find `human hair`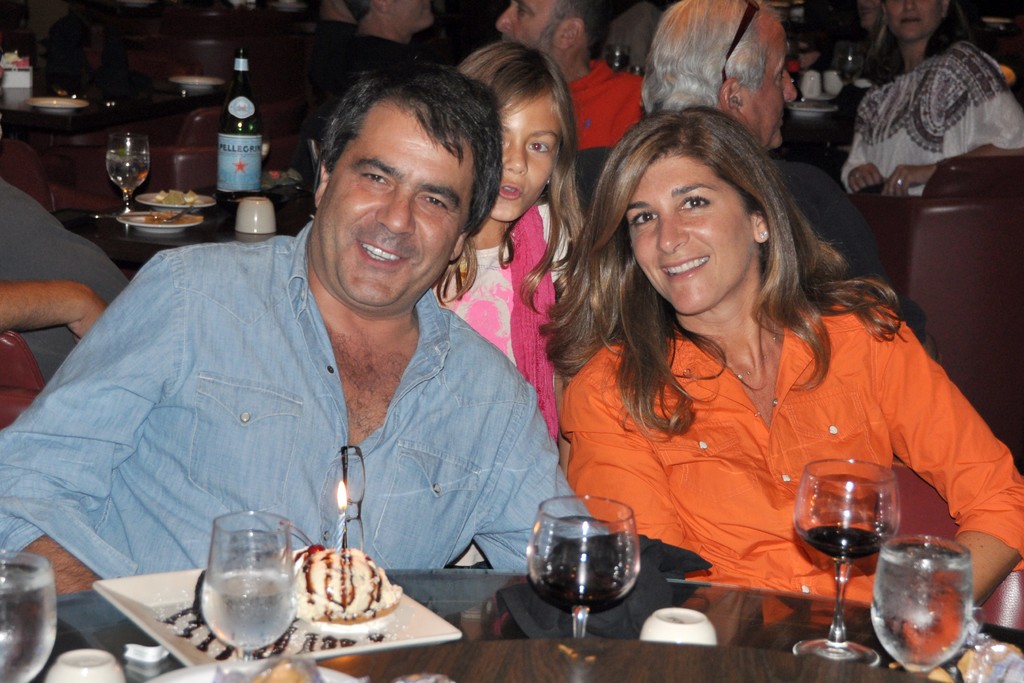
548:108:908:441
